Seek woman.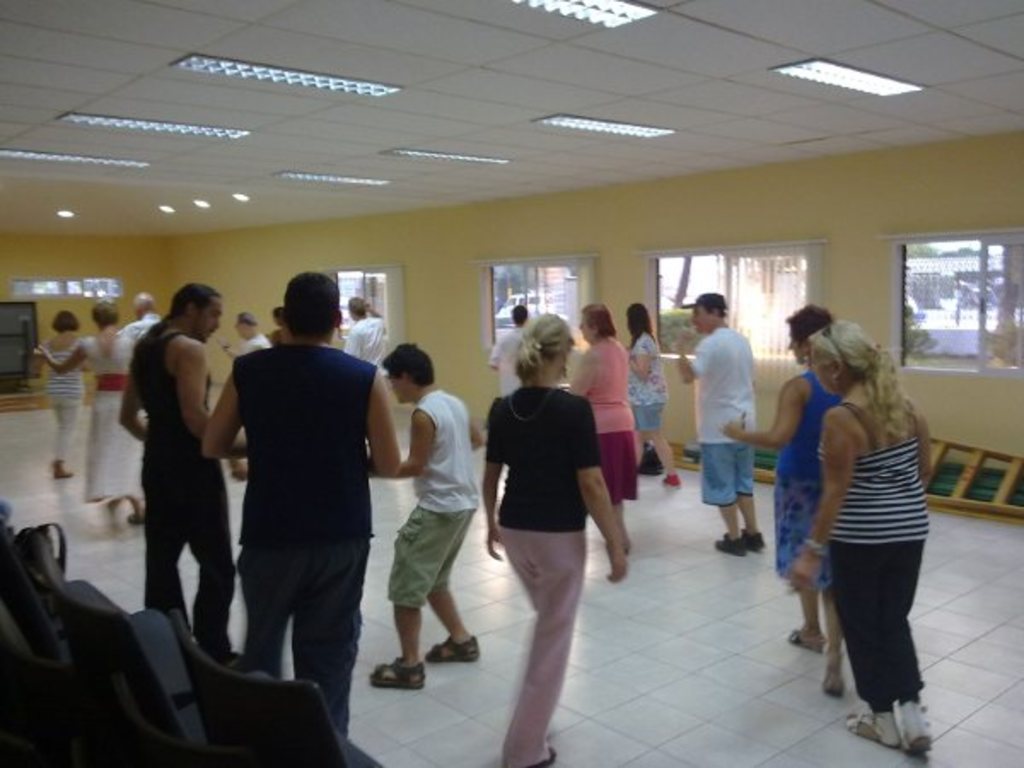
{"left": 555, "top": 302, "right": 640, "bottom": 561}.
